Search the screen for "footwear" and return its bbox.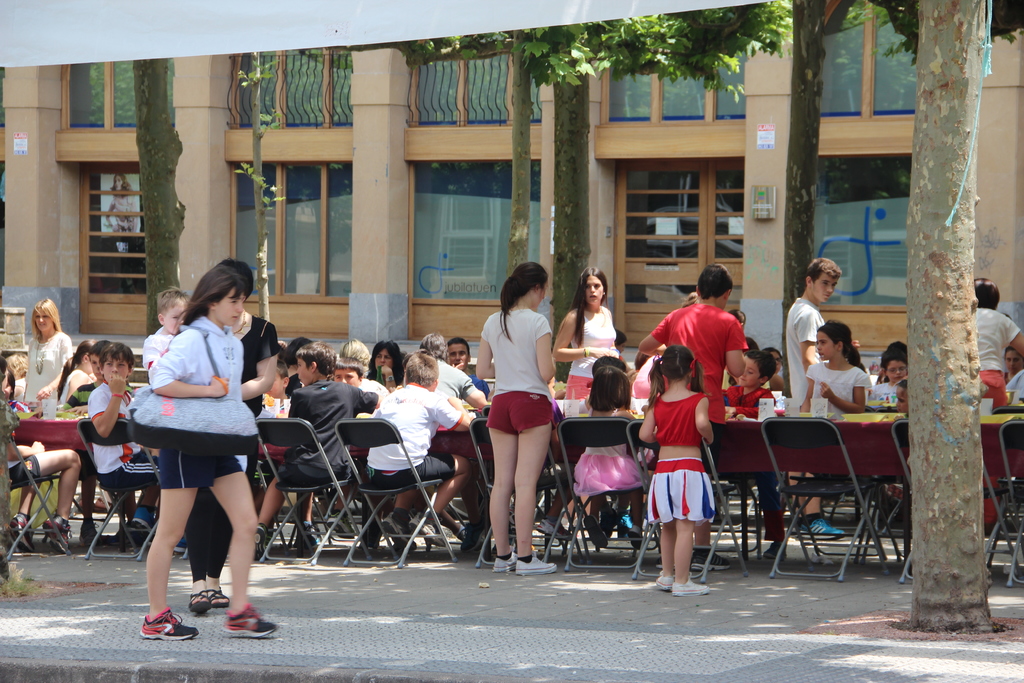
Found: 129 507 151 528.
